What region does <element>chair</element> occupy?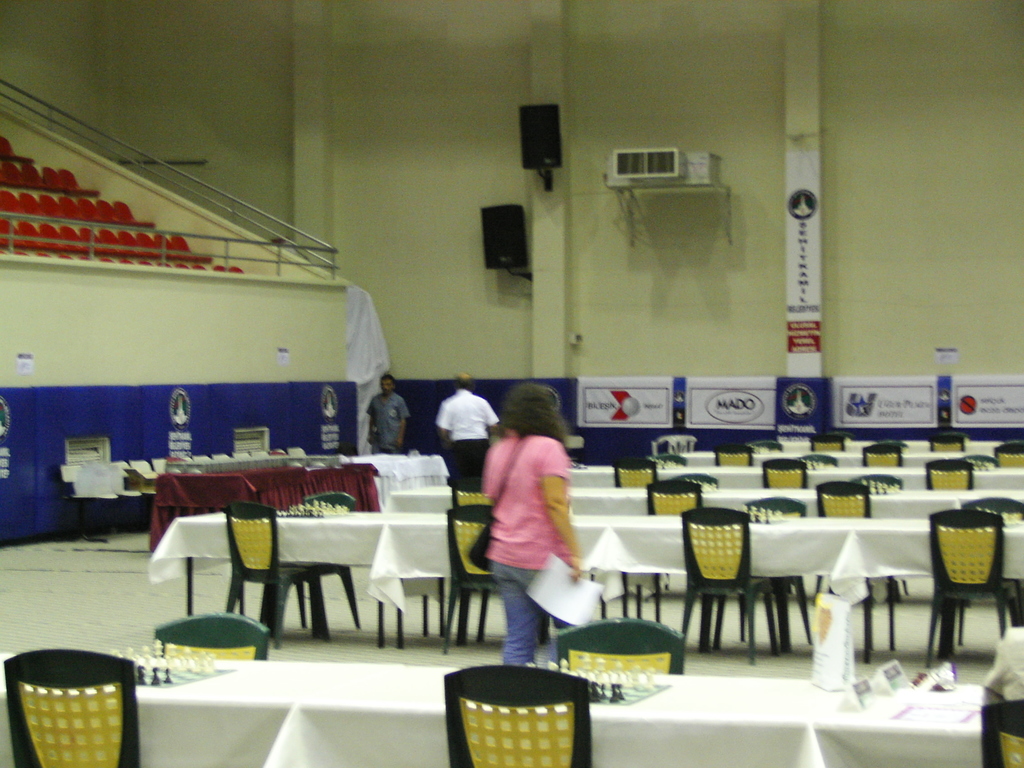
810 428 846 454.
